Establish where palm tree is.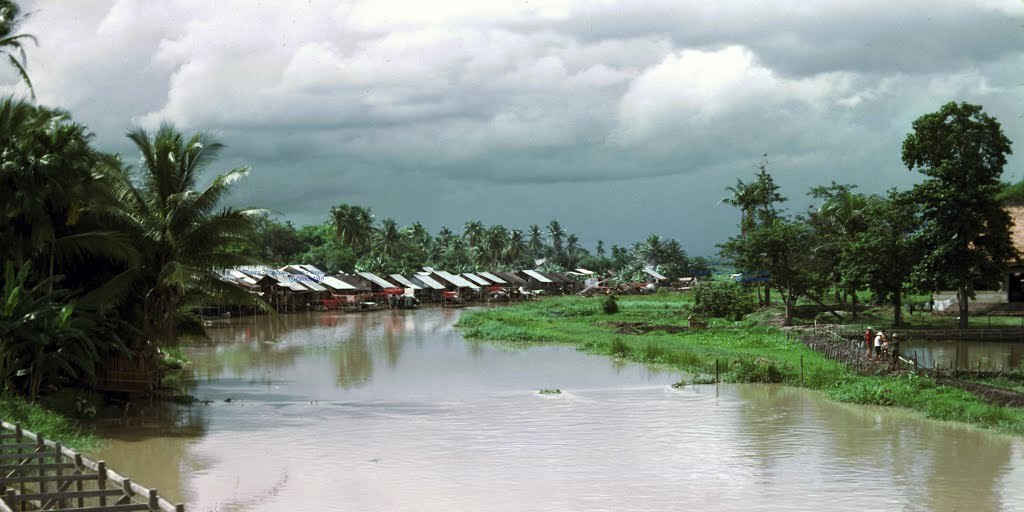
Established at region(127, 114, 264, 346).
